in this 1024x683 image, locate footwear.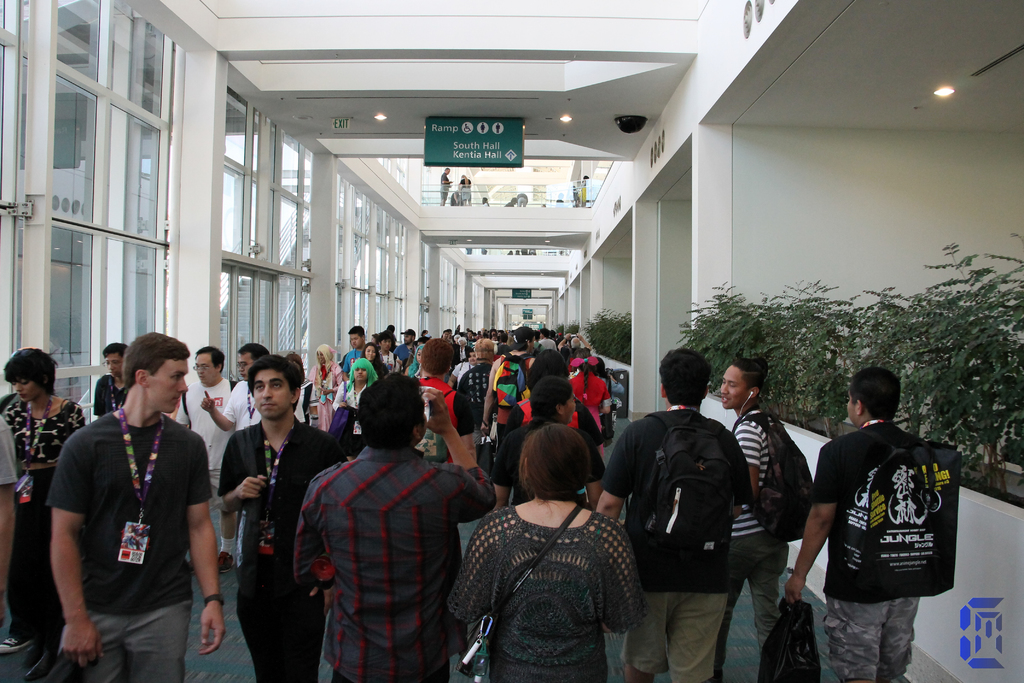
Bounding box: [0, 632, 31, 650].
